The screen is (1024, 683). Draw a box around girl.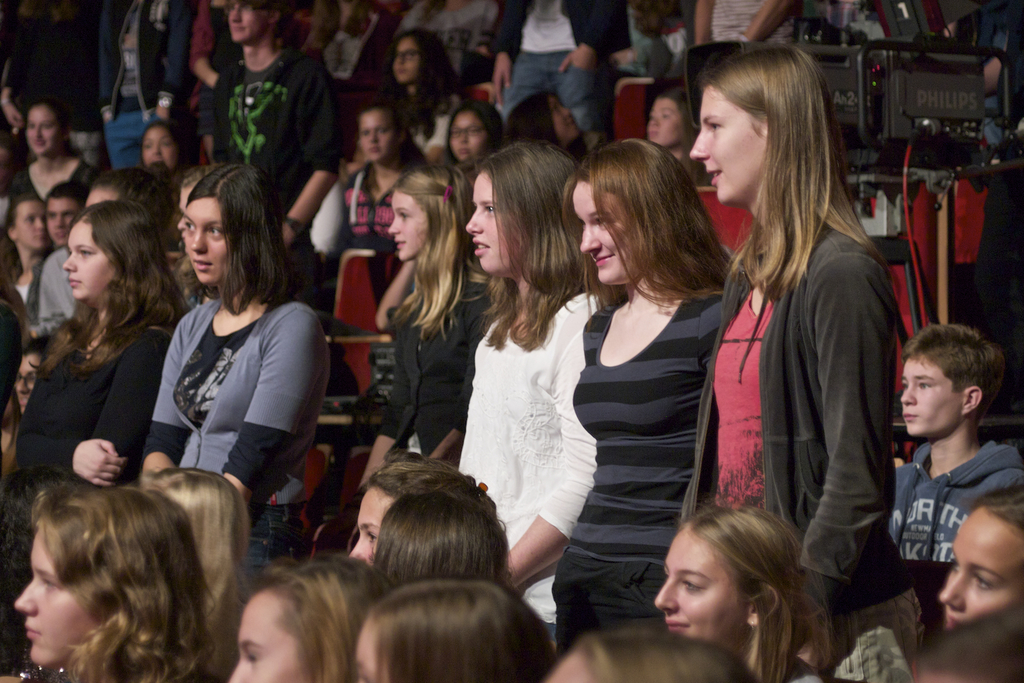
{"x1": 344, "y1": 465, "x2": 504, "y2": 568}.
